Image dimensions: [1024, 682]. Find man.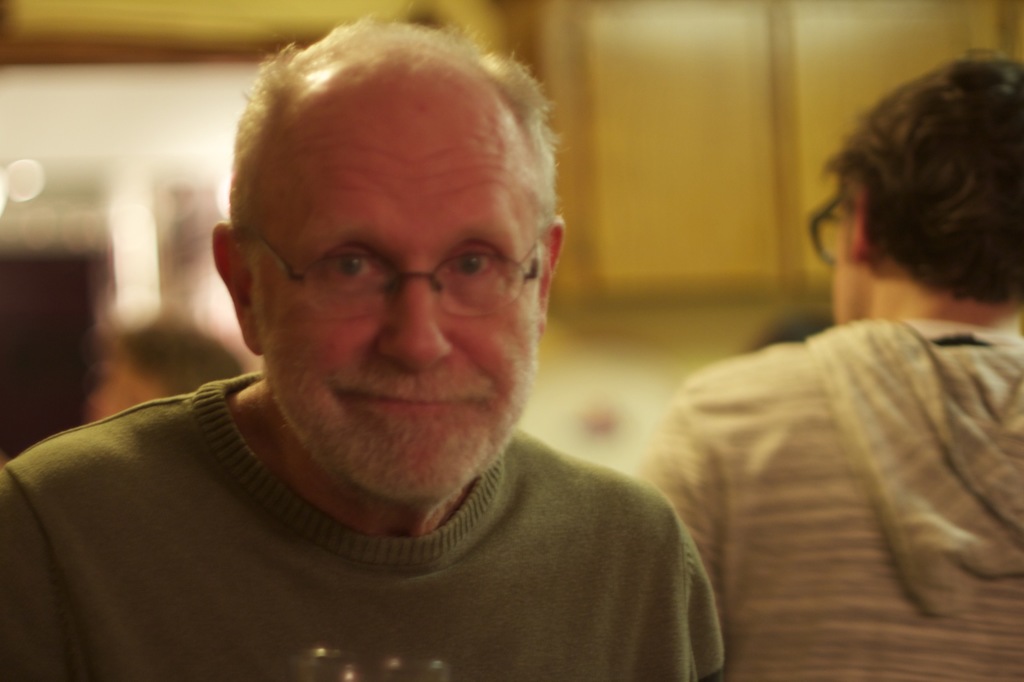
[0, 27, 769, 667].
